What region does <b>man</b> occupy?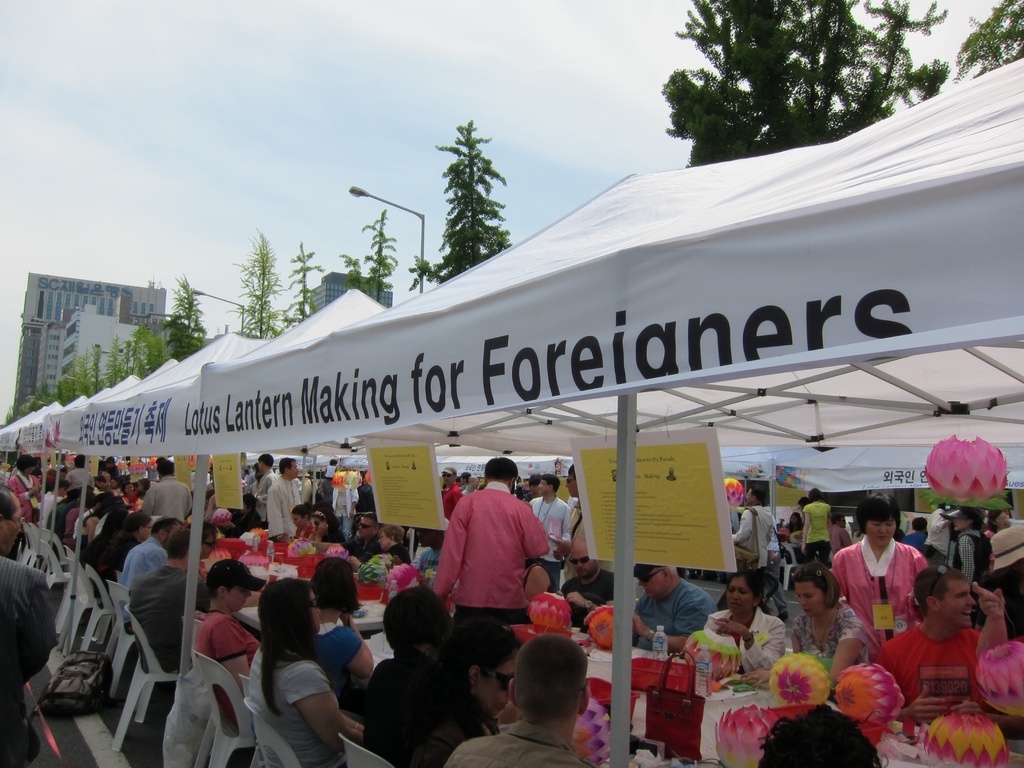
<box>140,456,192,525</box>.
